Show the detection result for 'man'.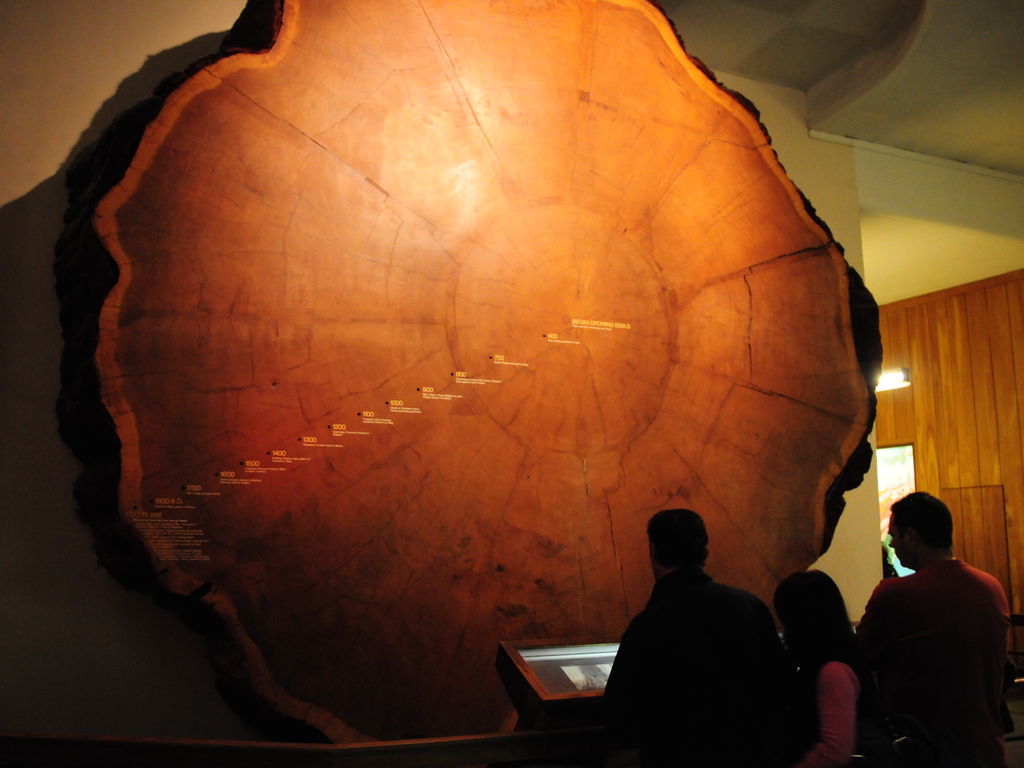
[591,506,809,767].
